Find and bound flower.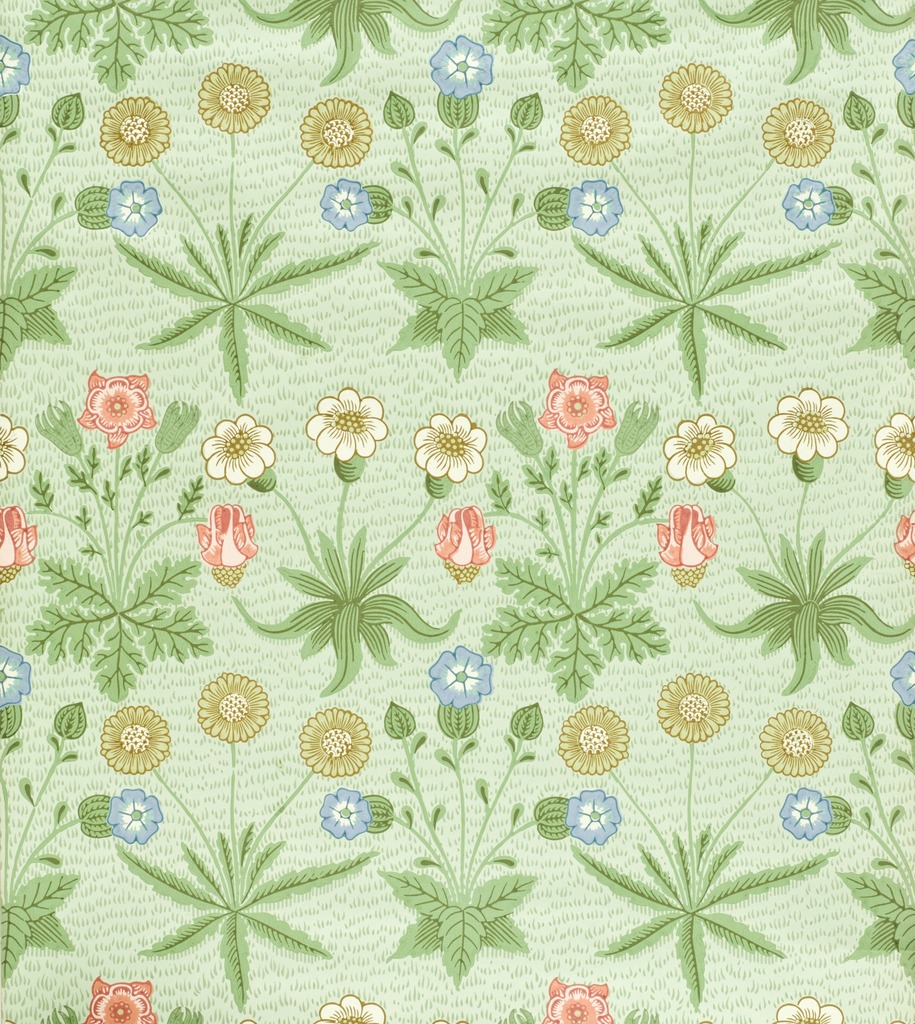
Bound: {"left": 297, "top": 95, "right": 377, "bottom": 166}.
